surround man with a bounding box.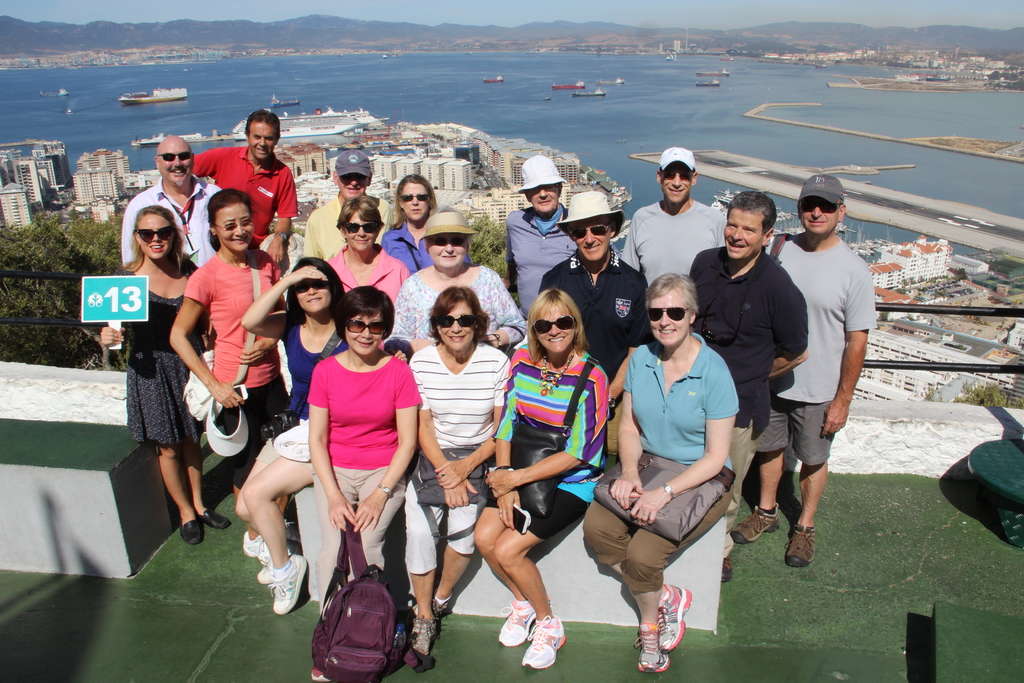
(x1=760, y1=169, x2=886, y2=575).
